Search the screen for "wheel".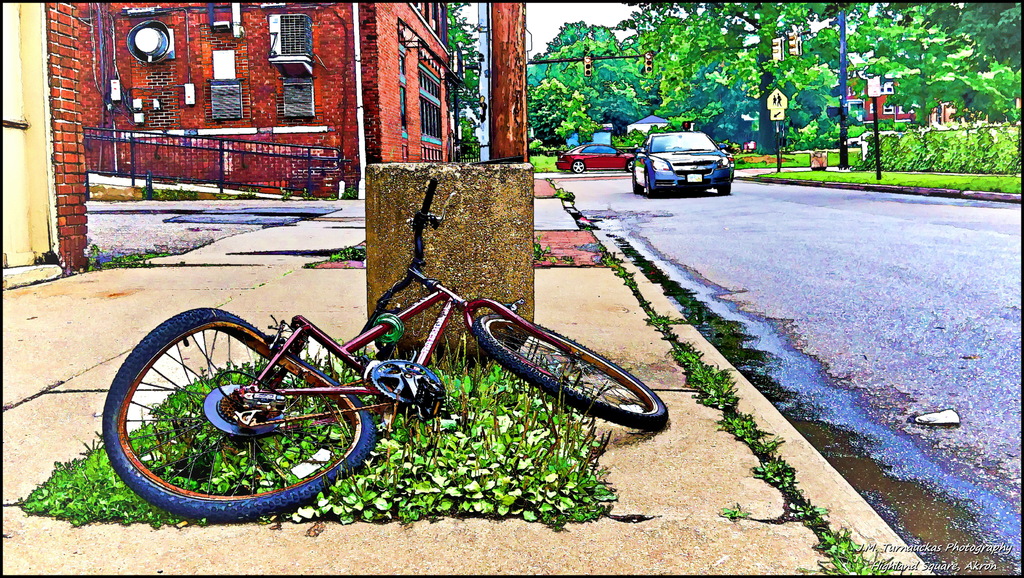
Found at <bbox>645, 175, 652, 197</bbox>.
